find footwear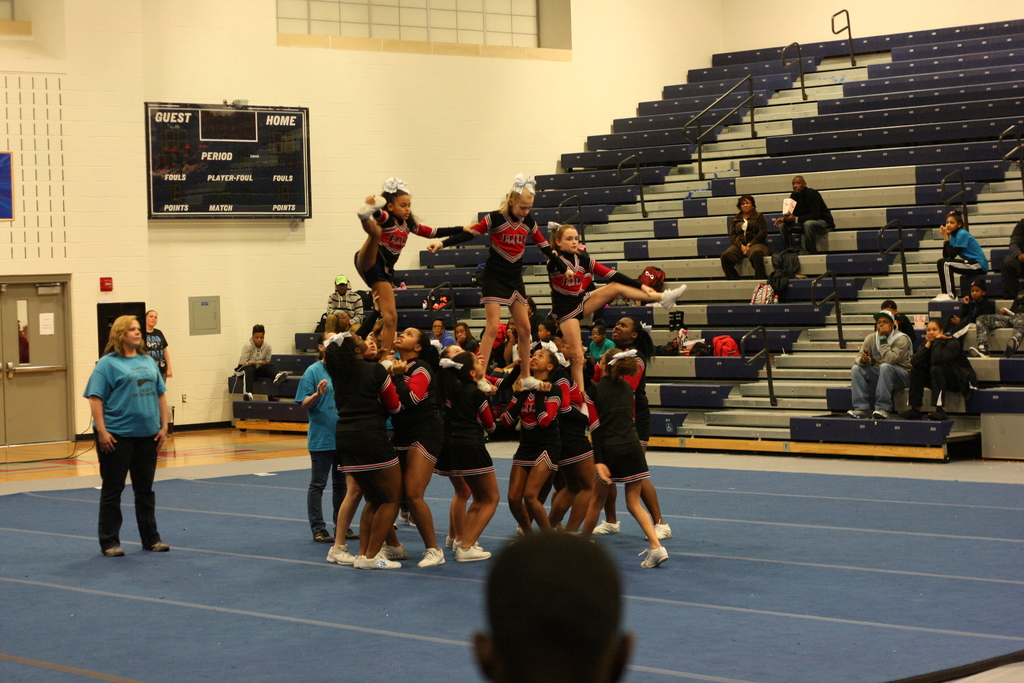
[355, 194, 387, 219]
